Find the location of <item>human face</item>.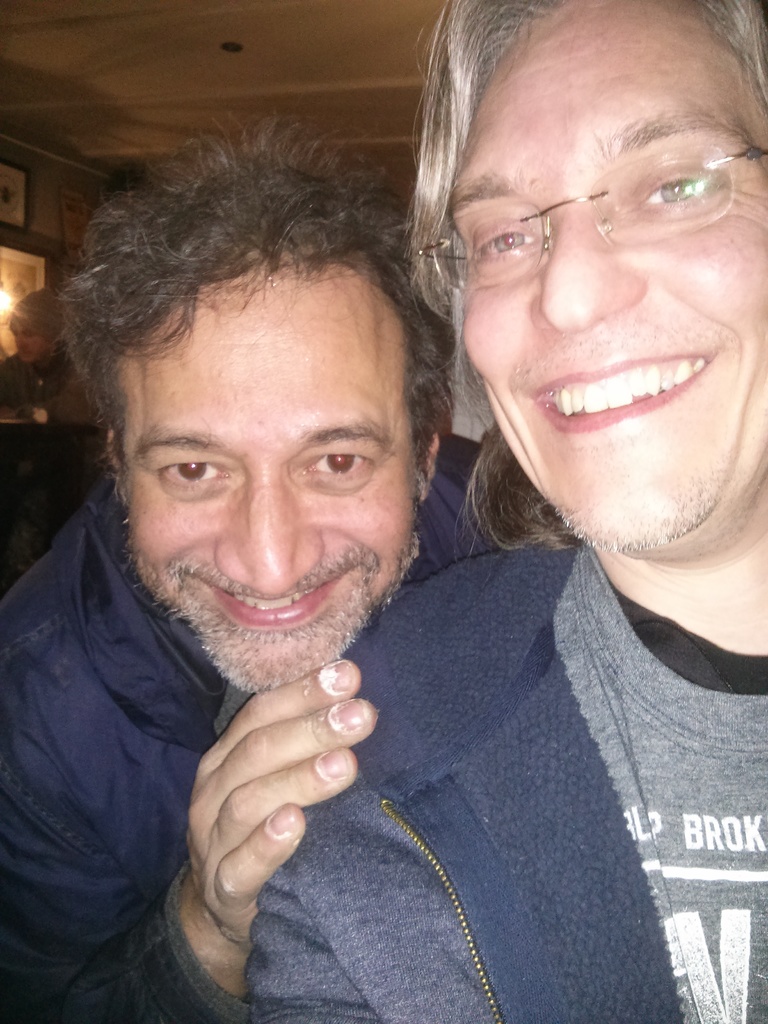
Location: box=[115, 252, 433, 707].
